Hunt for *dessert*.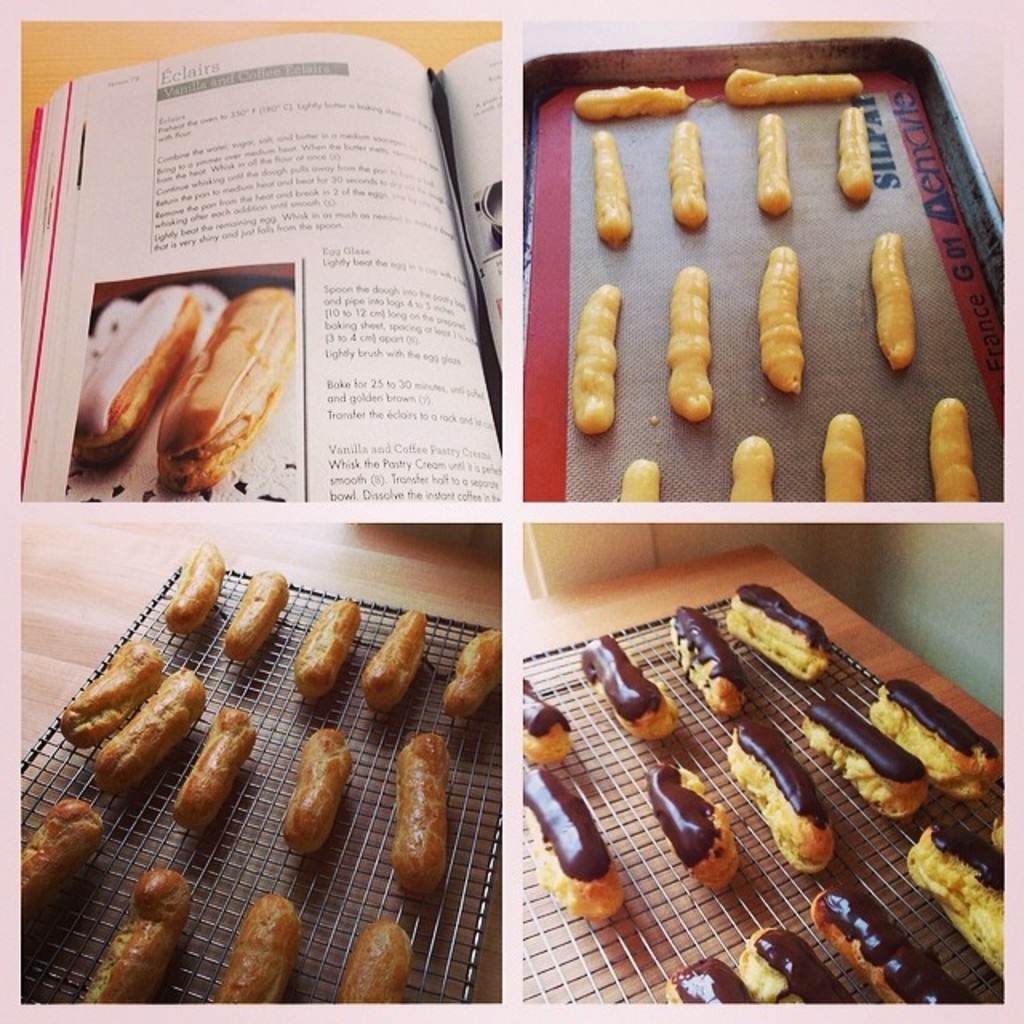
Hunted down at BBox(176, 707, 253, 830).
